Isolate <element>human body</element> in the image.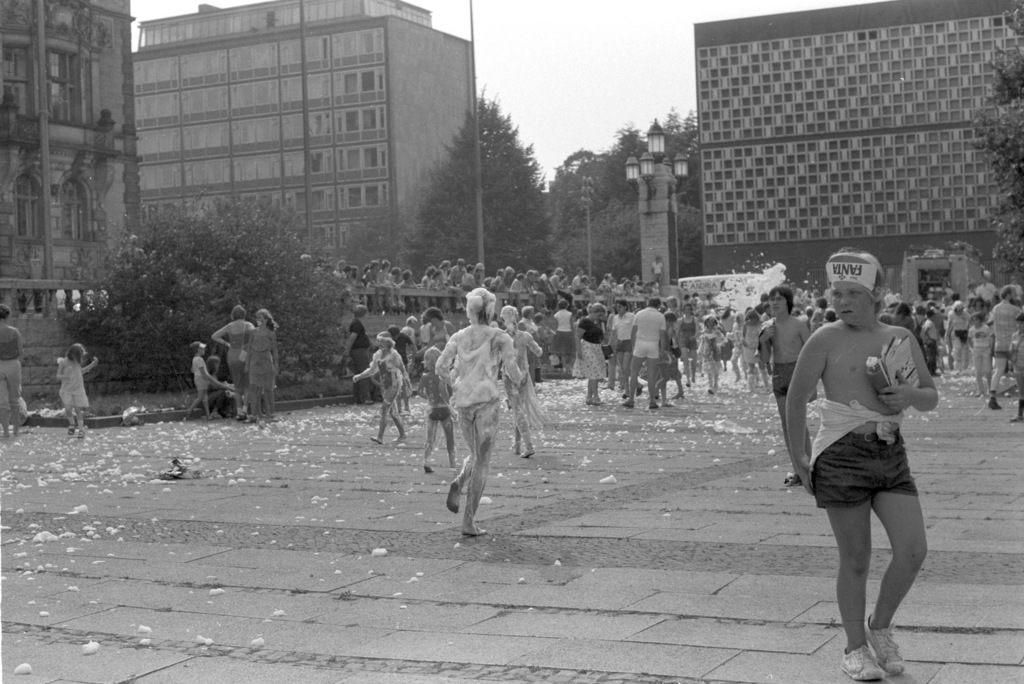
Isolated region: bbox=[984, 283, 1021, 412].
